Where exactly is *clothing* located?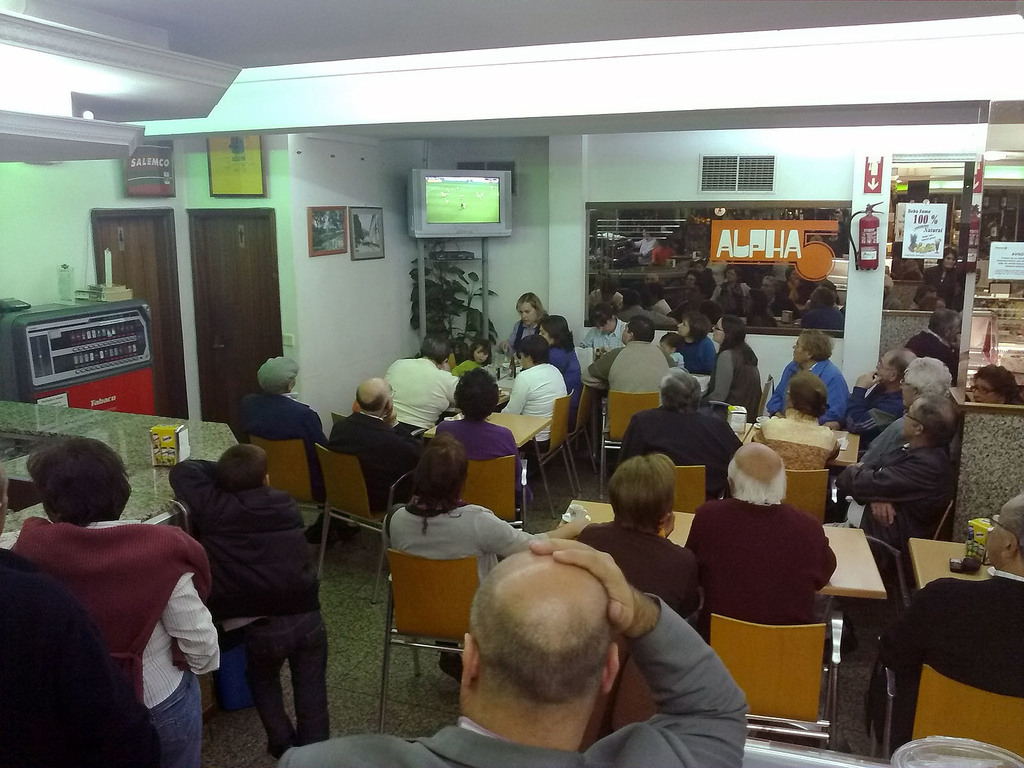
Its bounding box is (377,355,474,431).
